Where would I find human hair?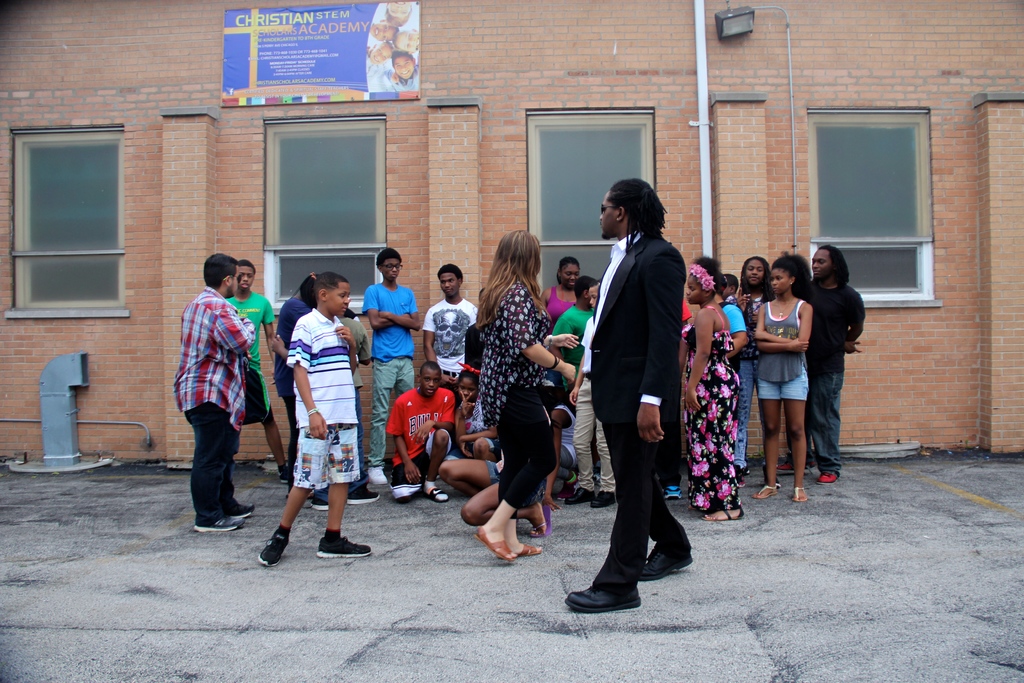
At 202:254:241:286.
